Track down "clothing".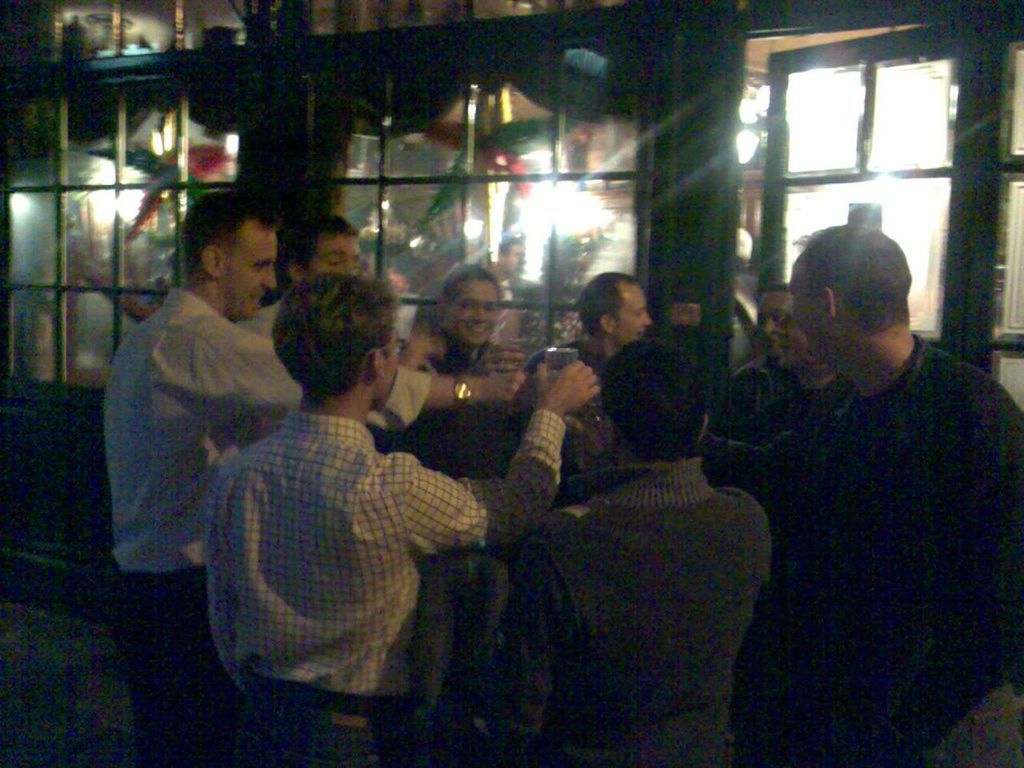
Tracked to box(715, 246, 1013, 752).
